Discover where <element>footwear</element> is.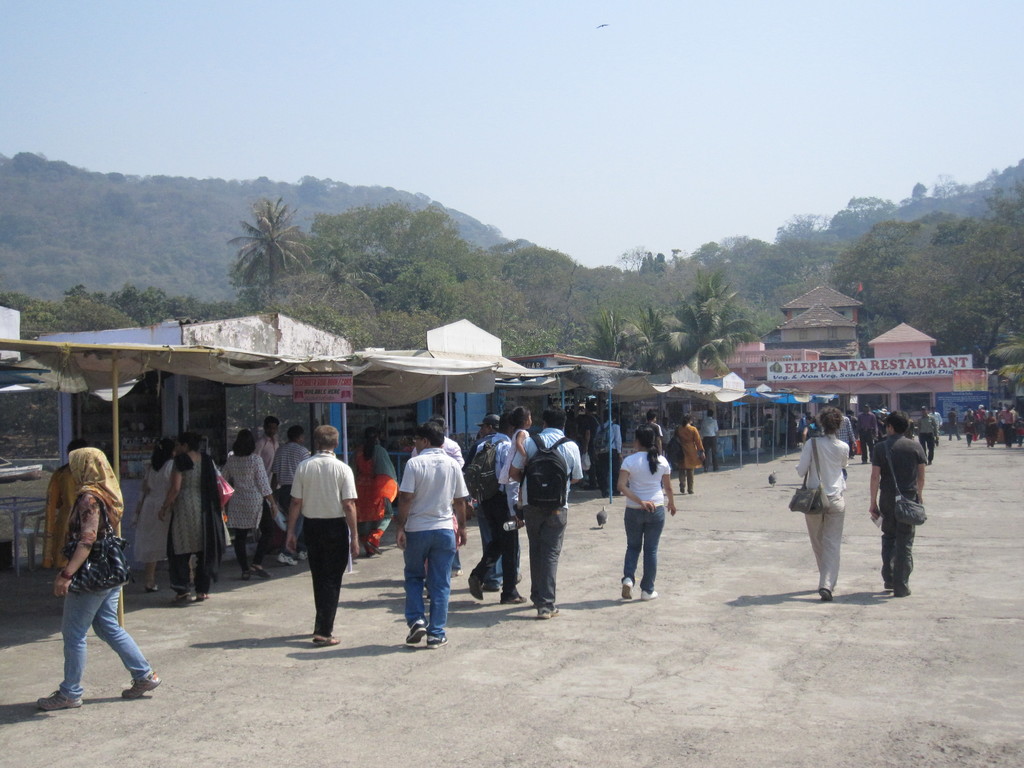
Discovered at bbox(169, 593, 192, 603).
